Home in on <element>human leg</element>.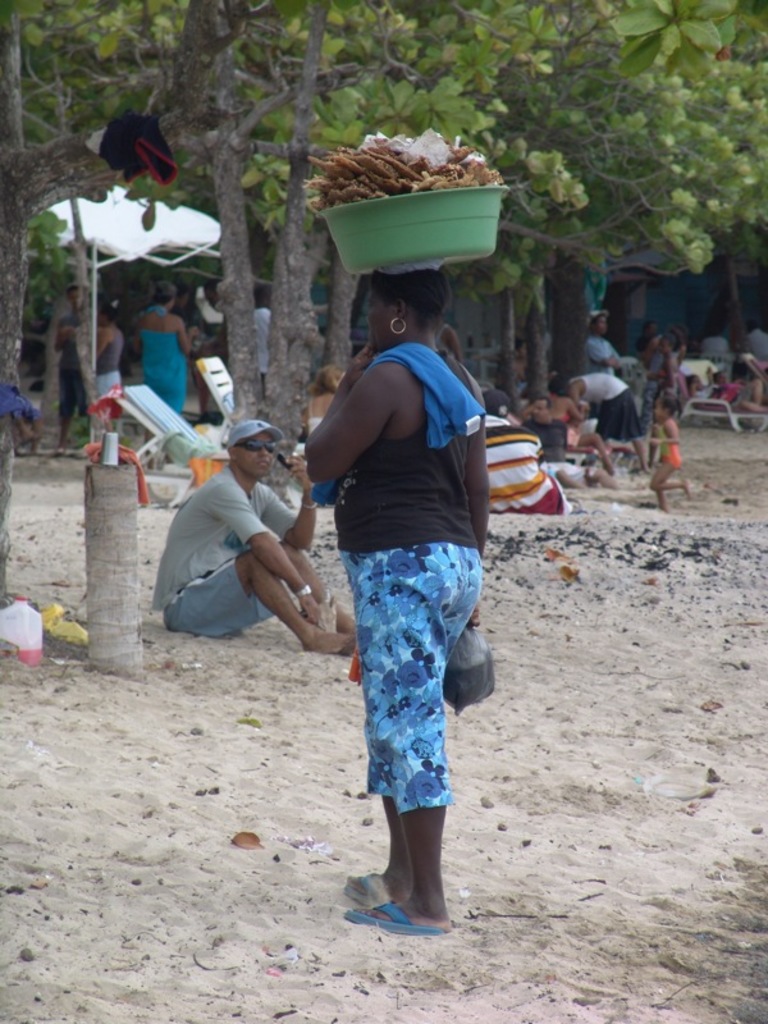
Homed in at Rect(159, 547, 351, 655).
